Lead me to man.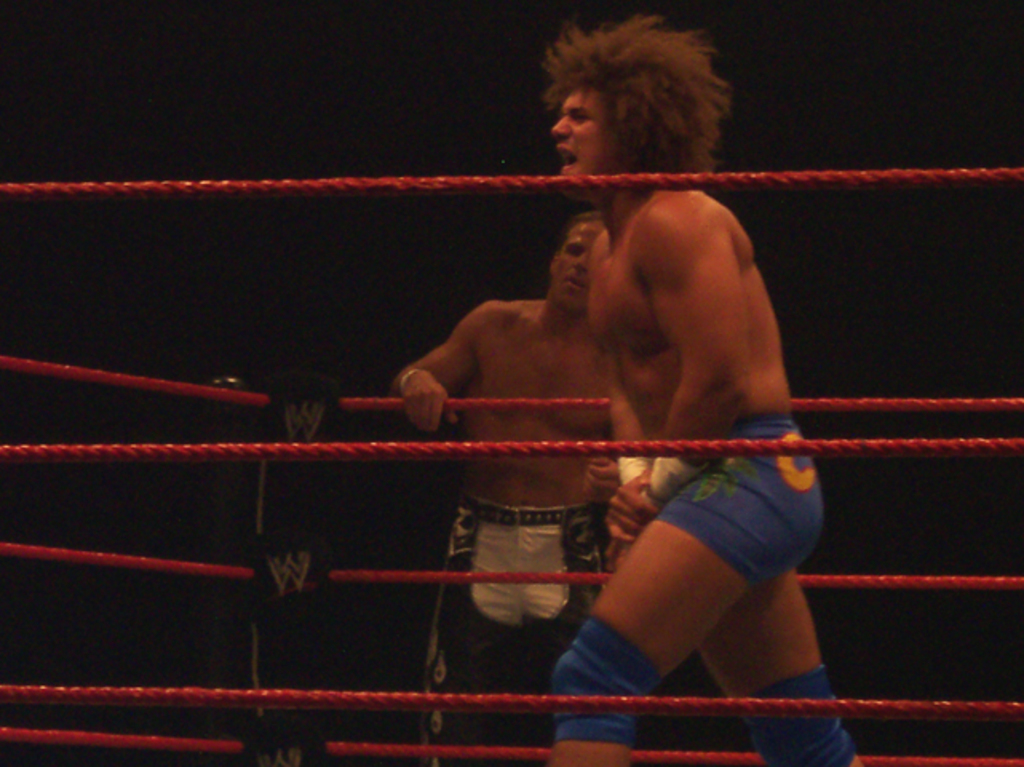
Lead to l=390, t=213, r=612, b=765.
